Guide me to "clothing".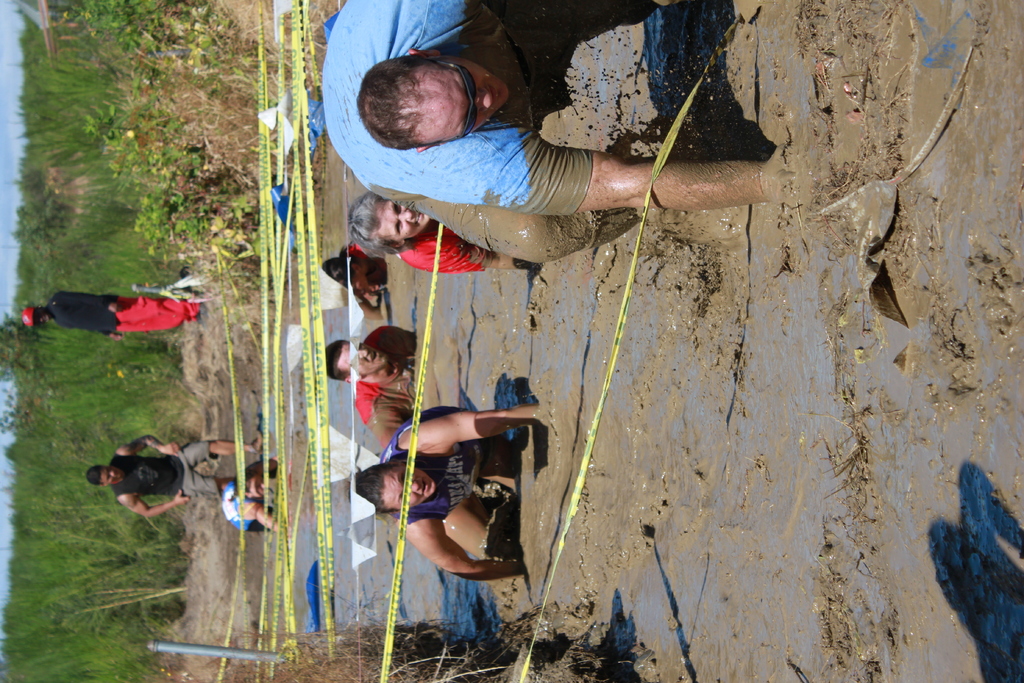
Guidance: crop(346, 247, 389, 292).
